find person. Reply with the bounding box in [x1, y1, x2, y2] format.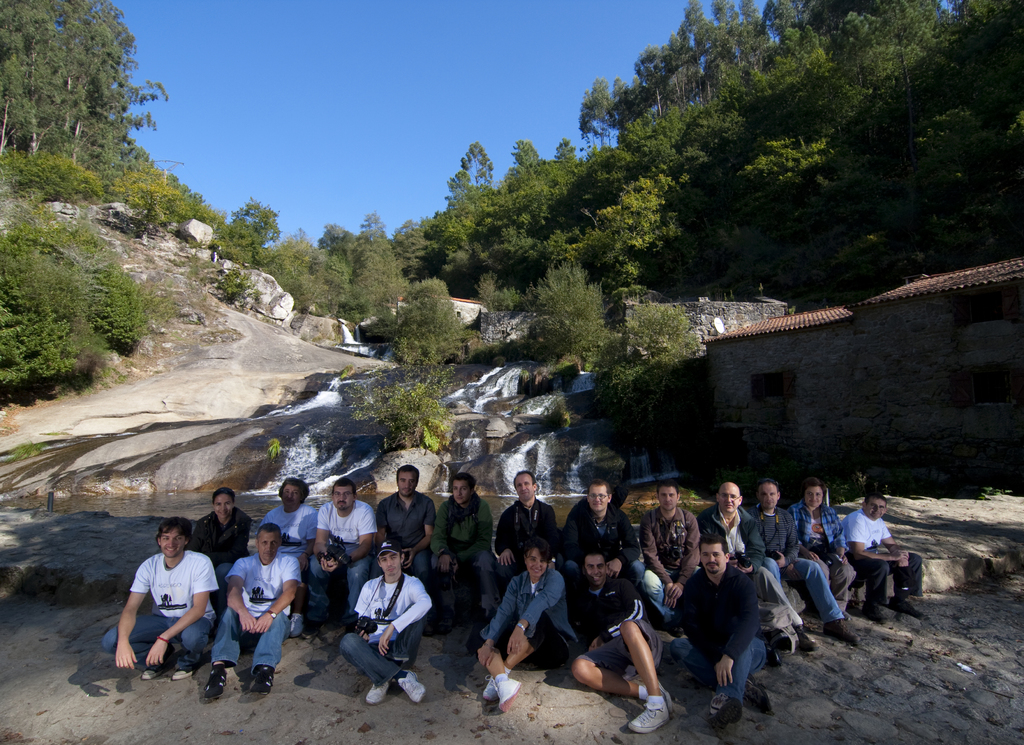
[700, 485, 772, 615].
